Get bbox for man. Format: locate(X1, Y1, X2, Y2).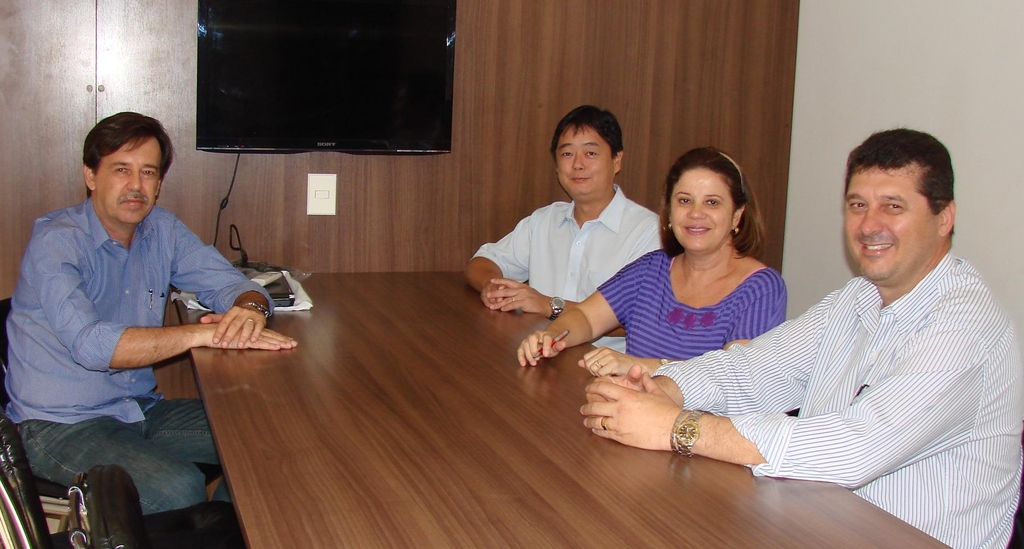
locate(468, 102, 660, 350).
